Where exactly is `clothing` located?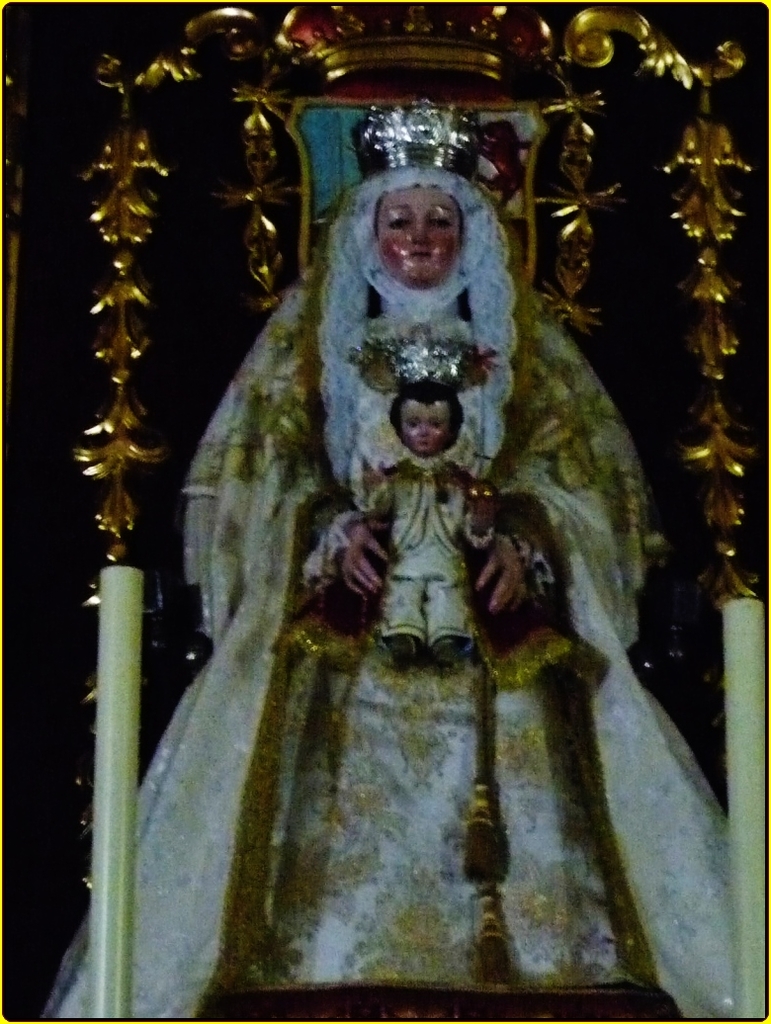
Its bounding box is x1=38 y1=97 x2=734 y2=1023.
